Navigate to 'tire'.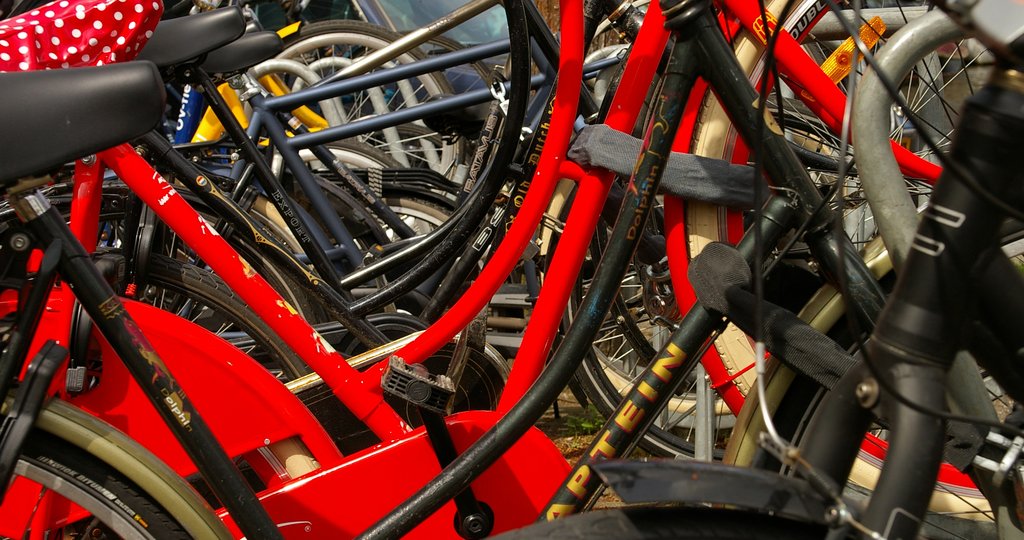
Navigation target: 351, 29, 492, 142.
